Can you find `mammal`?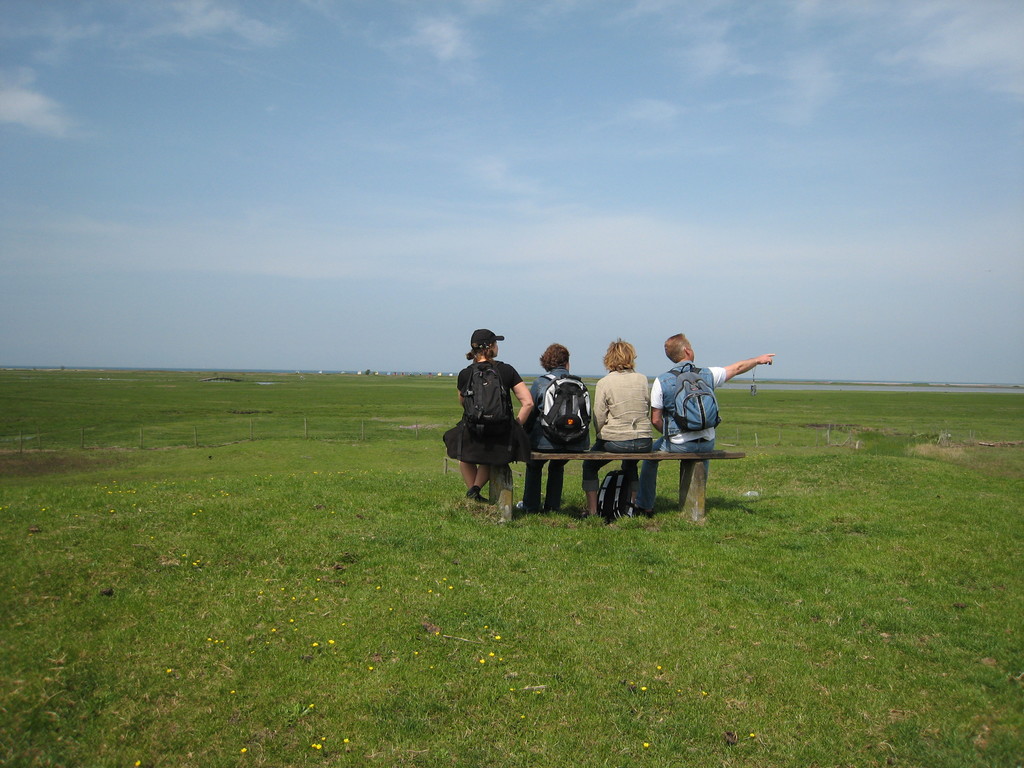
Yes, bounding box: BBox(644, 329, 779, 513).
